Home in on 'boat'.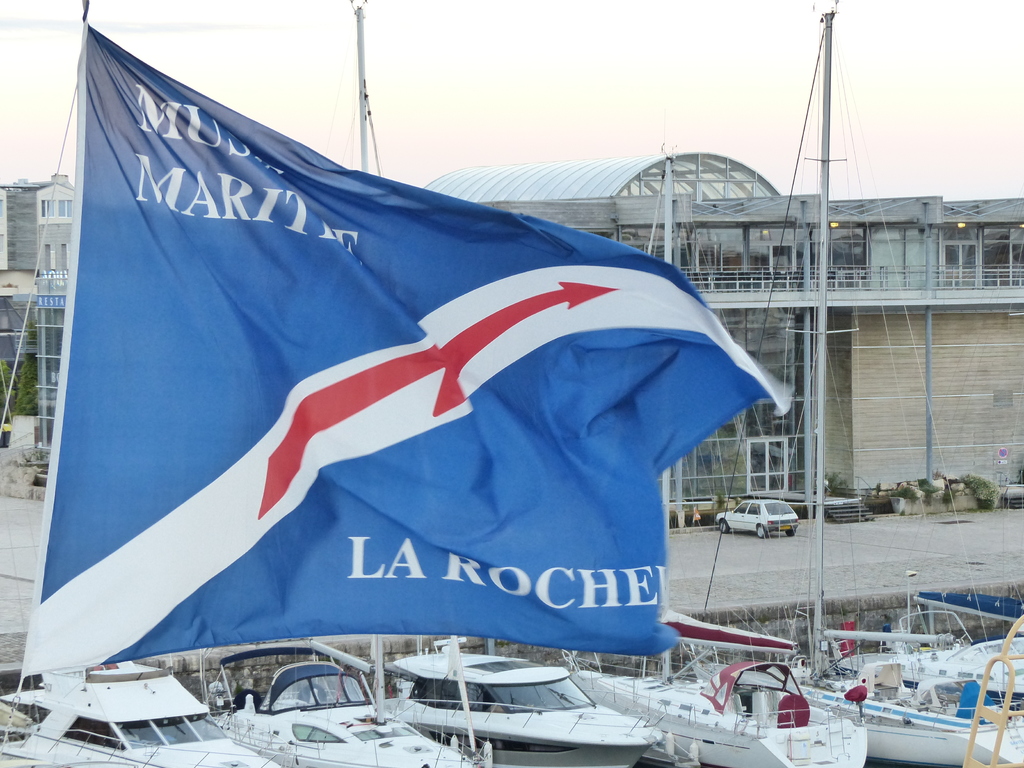
Homed in at select_region(696, 7, 1023, 767).
